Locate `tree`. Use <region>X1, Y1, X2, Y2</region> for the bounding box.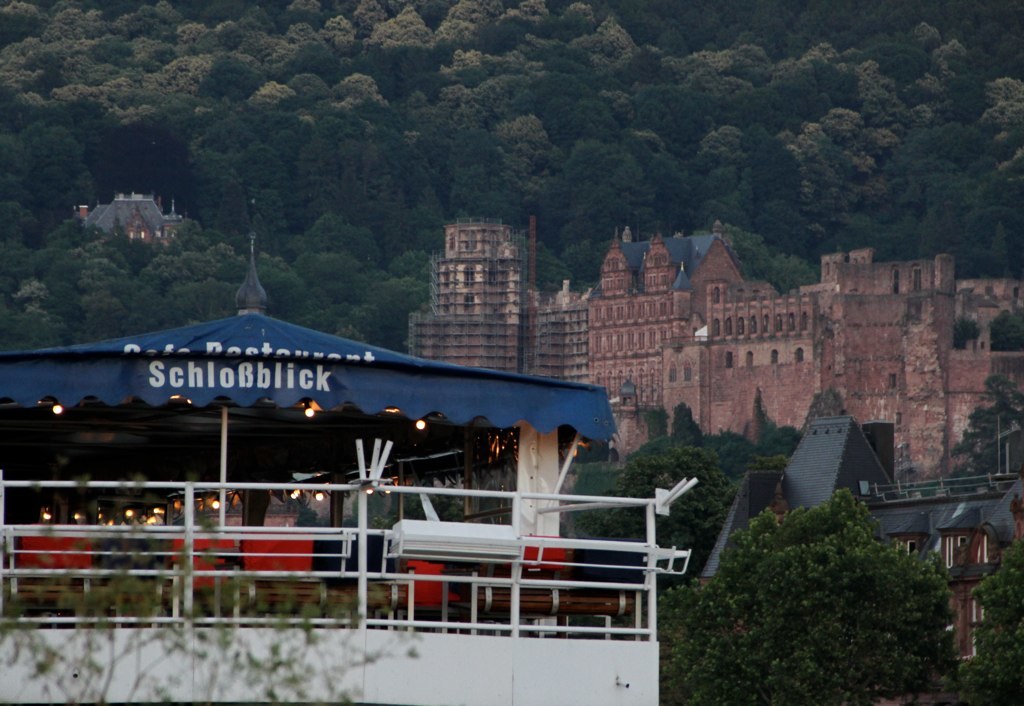
<region>981, 96, 1023, 204</region>.
